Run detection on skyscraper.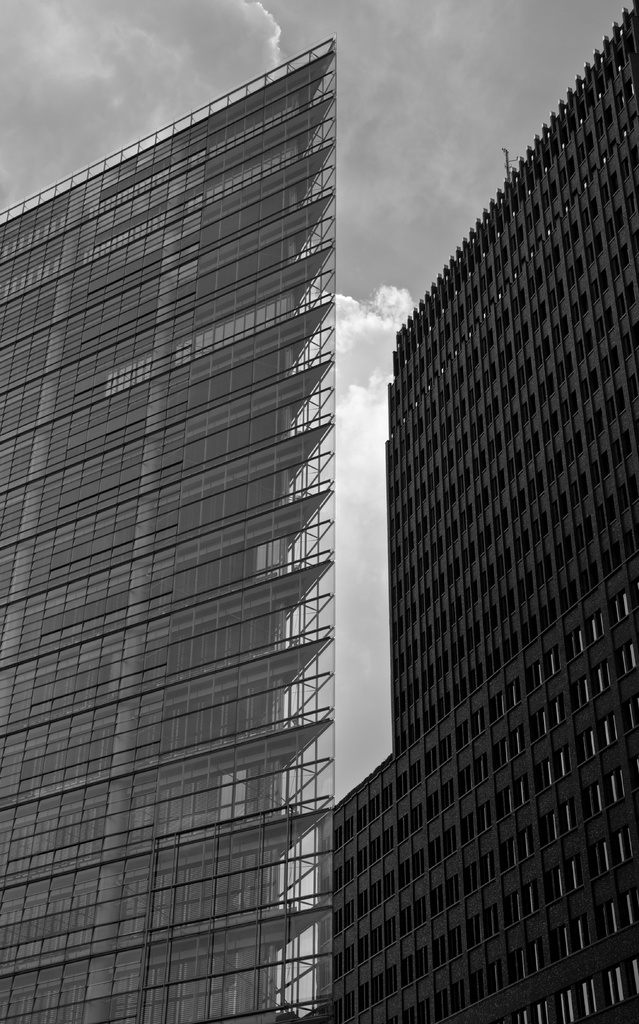
Result: select_region(0, 38, 337, 1023).
